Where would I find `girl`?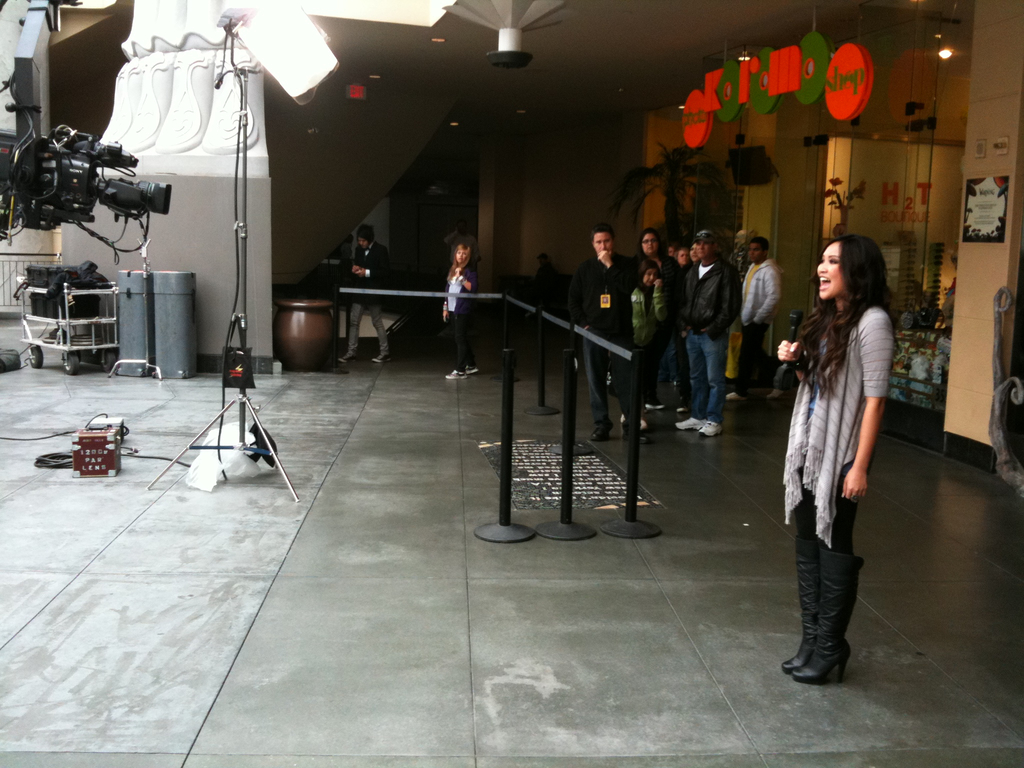
At BBox(630, 257, 664, 423).
